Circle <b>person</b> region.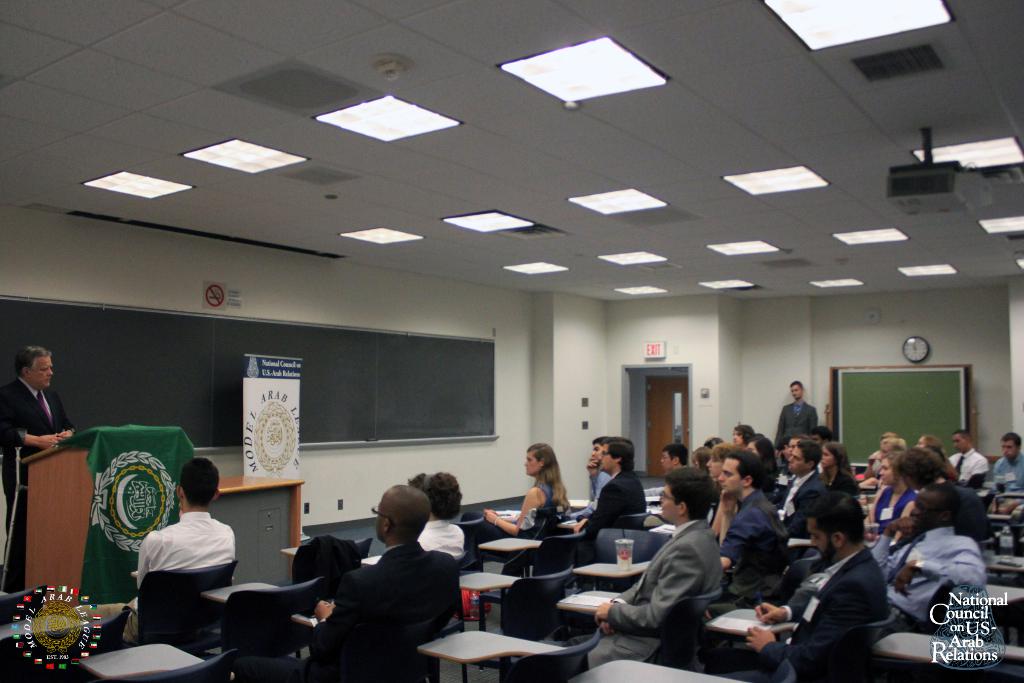
Region: 122,469,237,657.
